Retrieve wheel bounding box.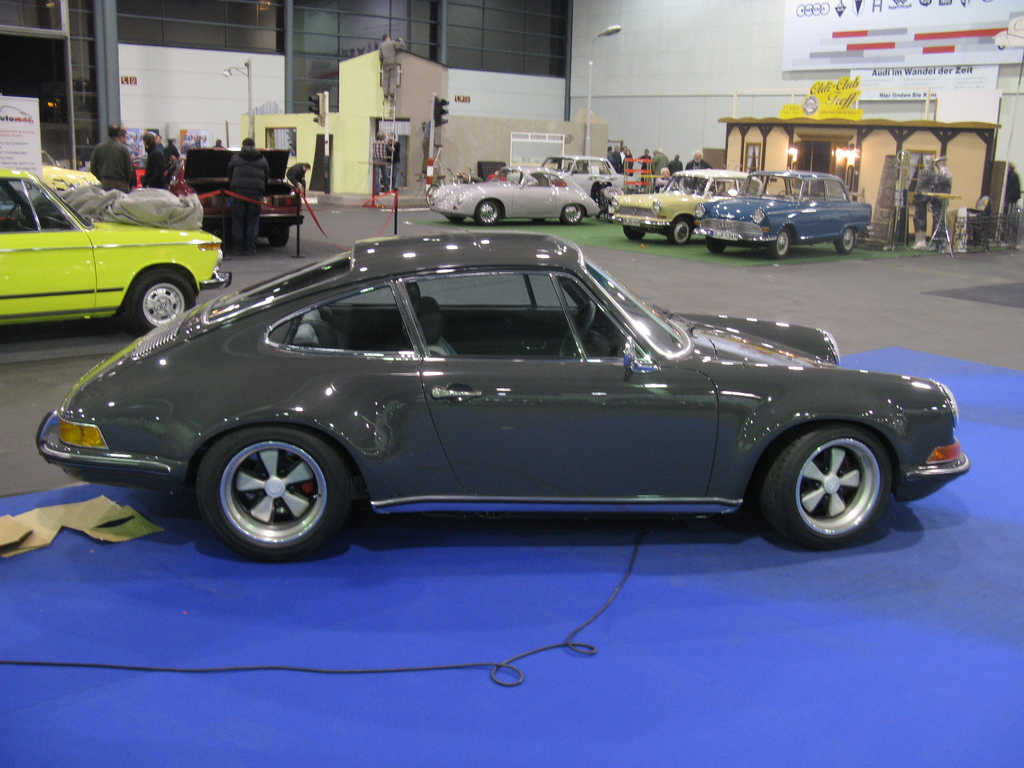
Bounding box: 559/303/595/358.
